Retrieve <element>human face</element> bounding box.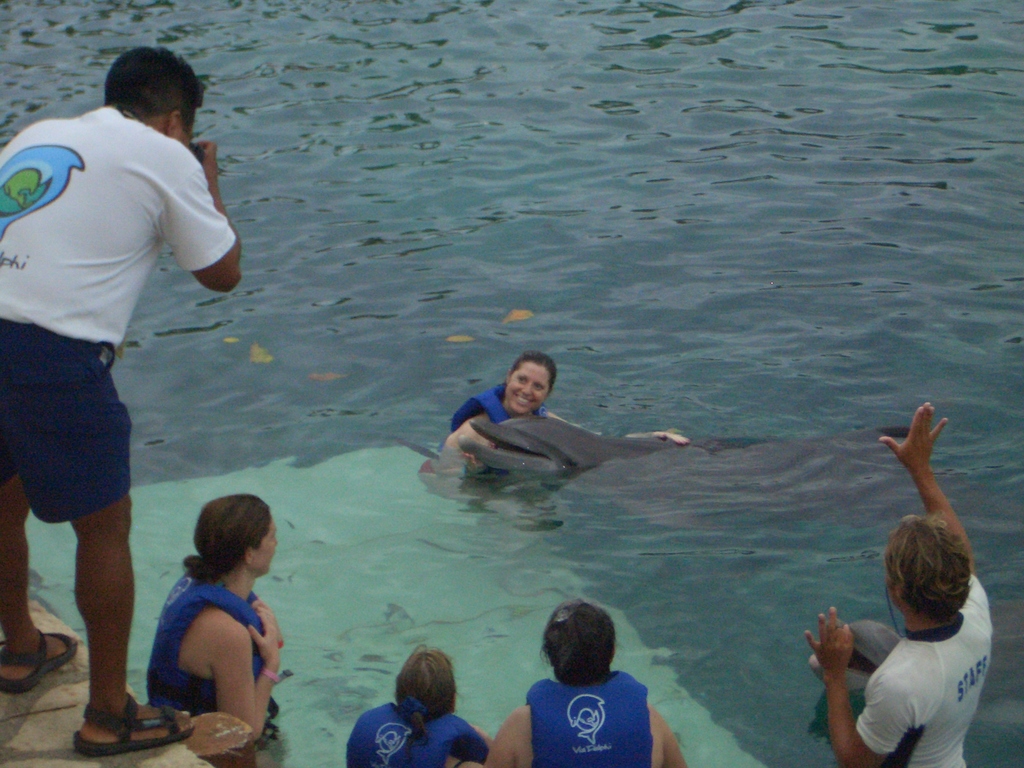
Bounding box: rect(257, 522, 282, 579).
